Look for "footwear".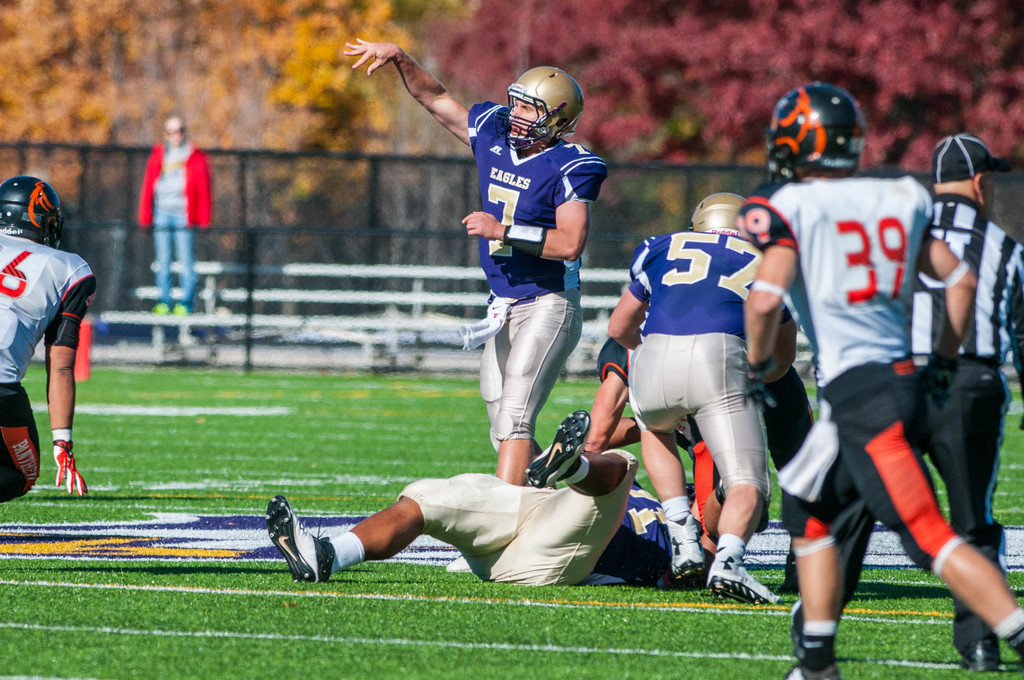
Found: {"left": 959, "top": 631, "right": 1004, "bottom": 676}.
